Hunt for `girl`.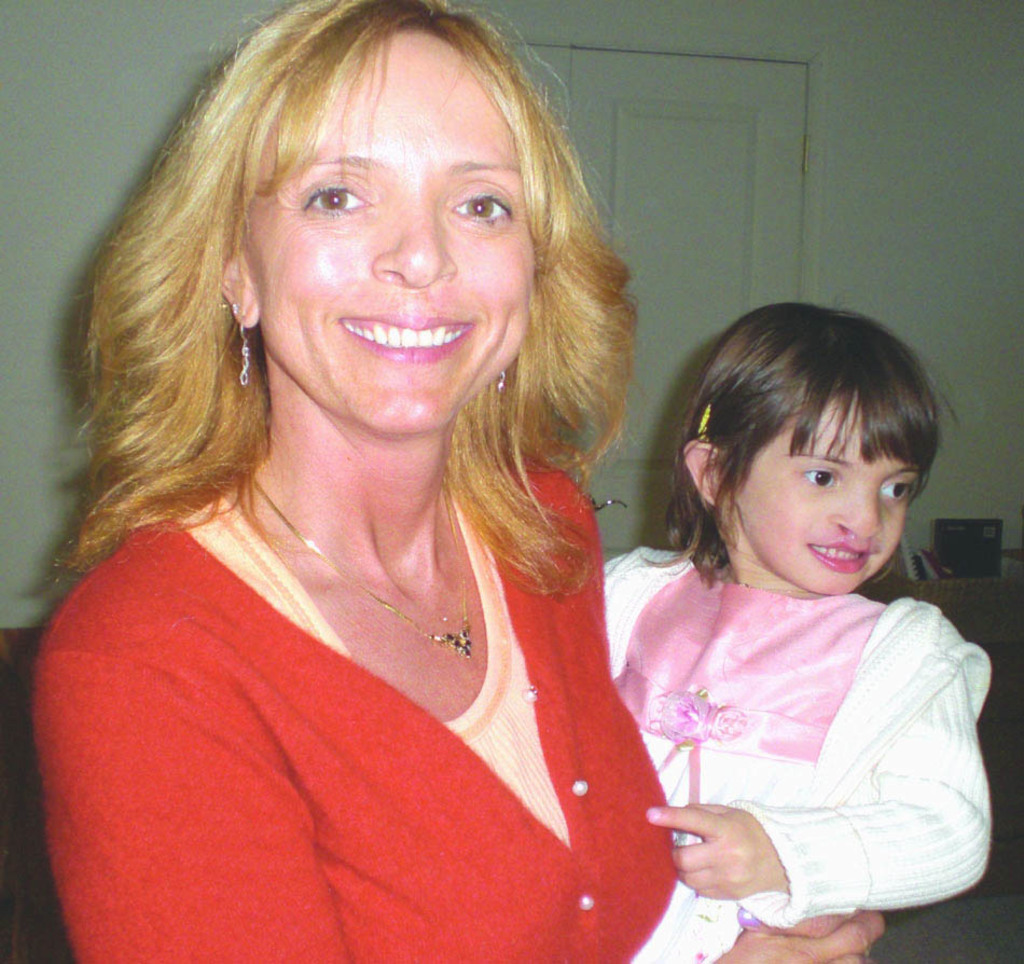
Hunted down at x1=603 y1=298 x2=991 y2=962.
